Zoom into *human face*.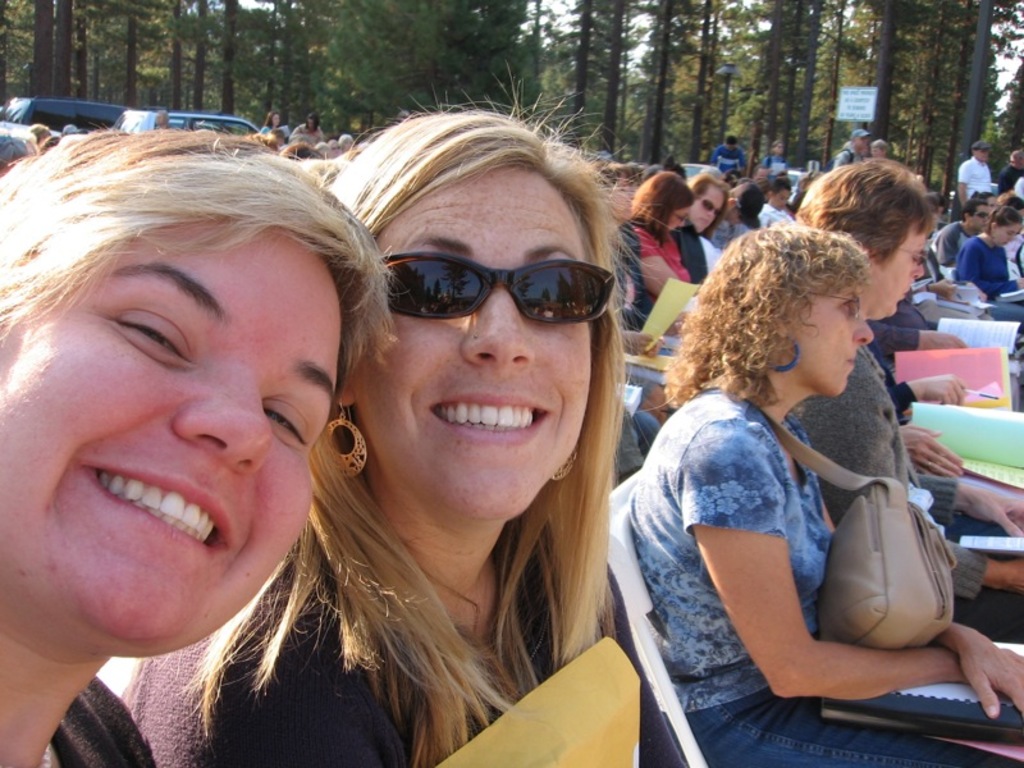
Zoom target: [left=854, top=132, right=867, bottom=147].
